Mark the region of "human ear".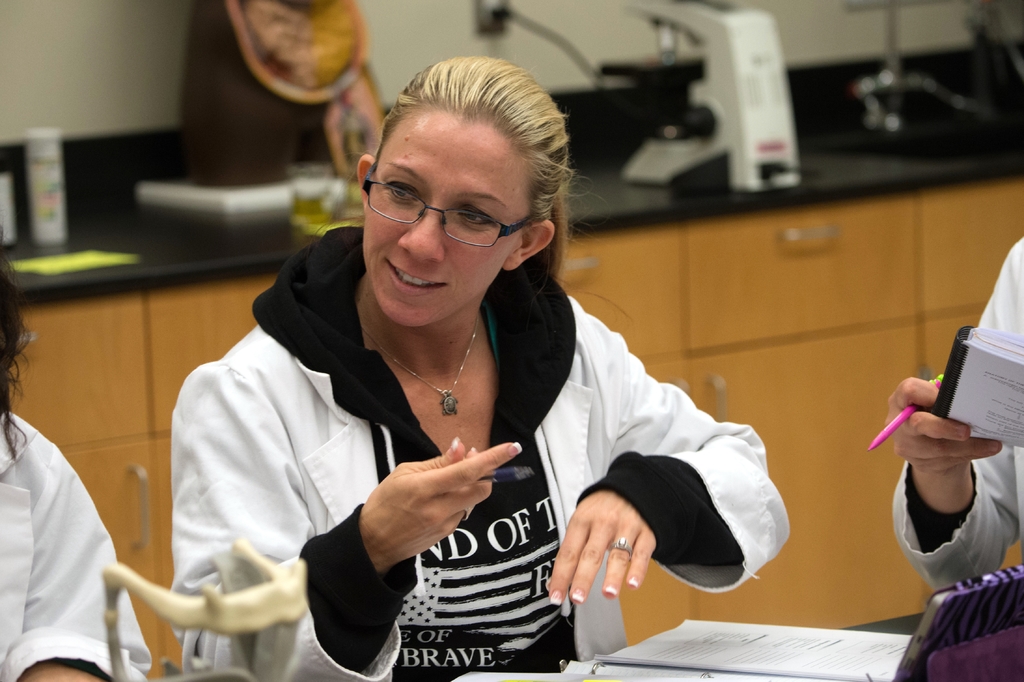
Region: [left=357, top=150, right=383, bottom=209].
